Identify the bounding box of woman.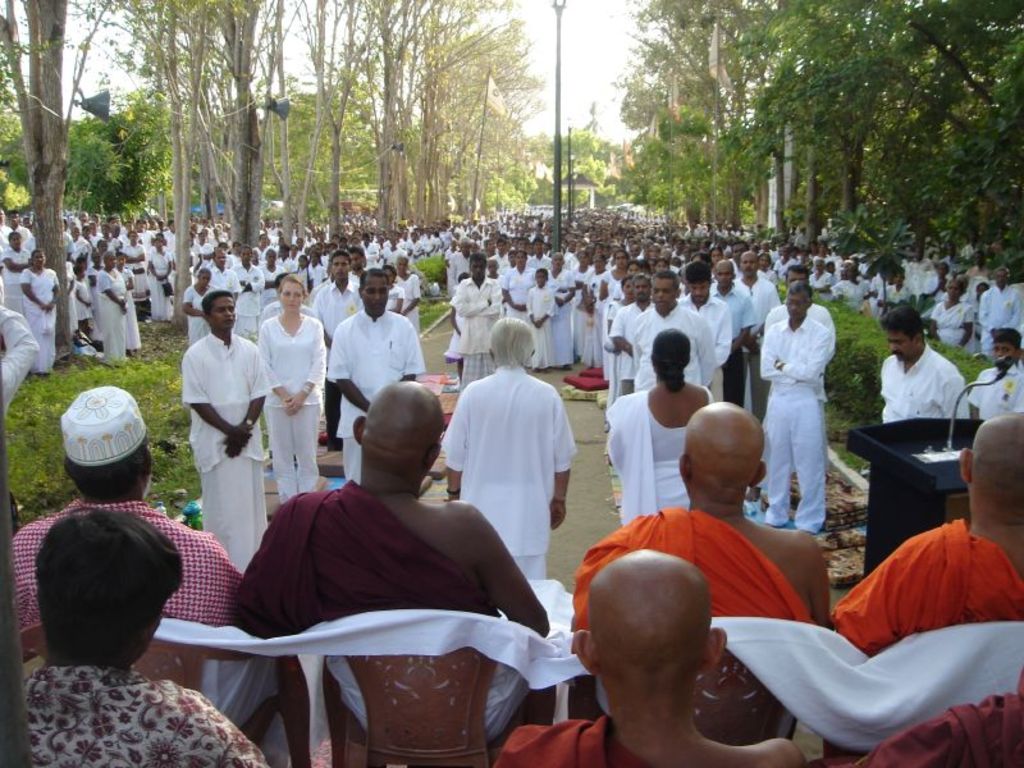
select_region(146, 233, 177, 320).
